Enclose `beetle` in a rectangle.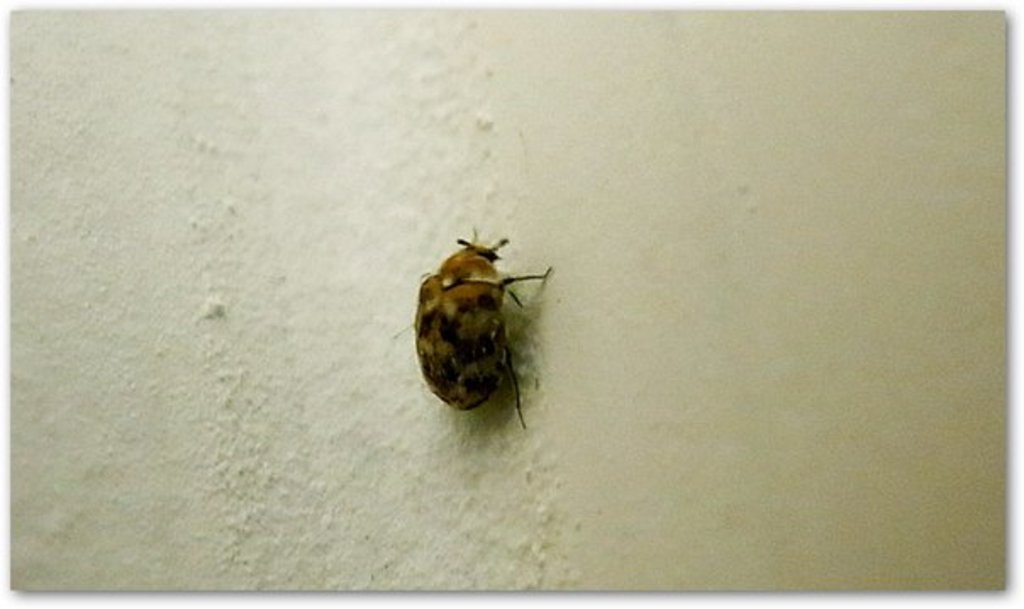
405 219 553 433.
